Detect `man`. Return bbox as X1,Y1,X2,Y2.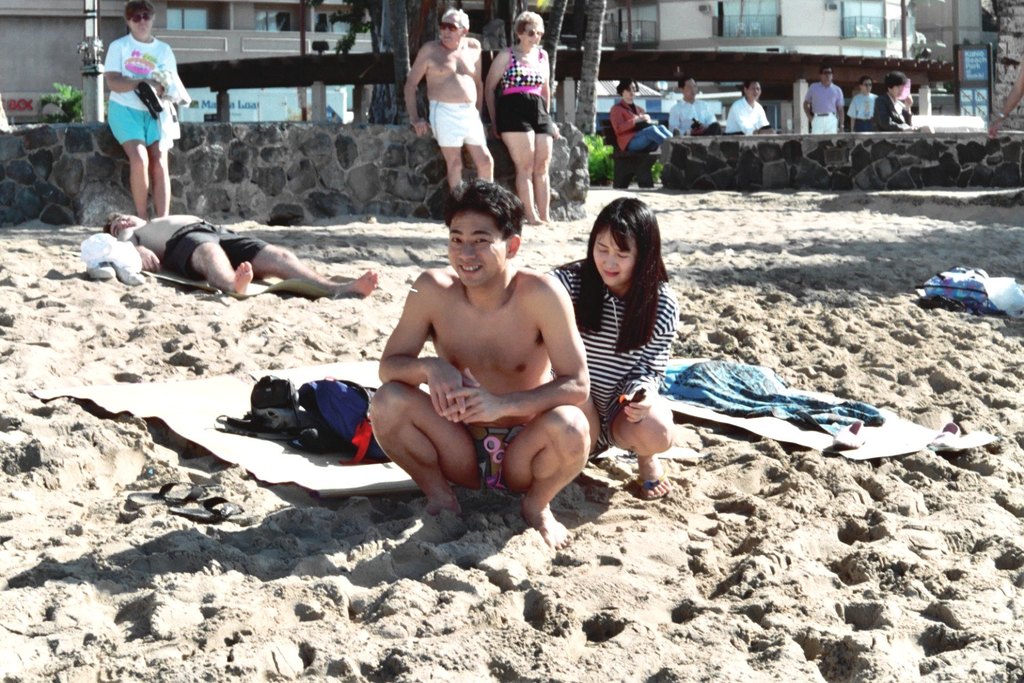
666,70,716,134.
